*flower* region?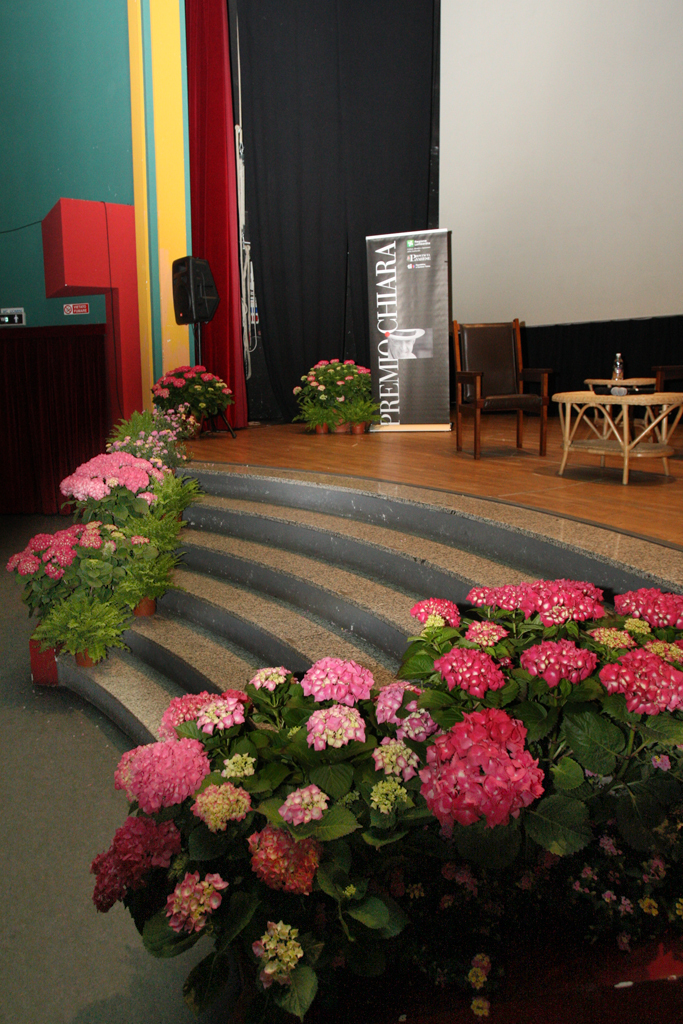
[119,735,220,815]
